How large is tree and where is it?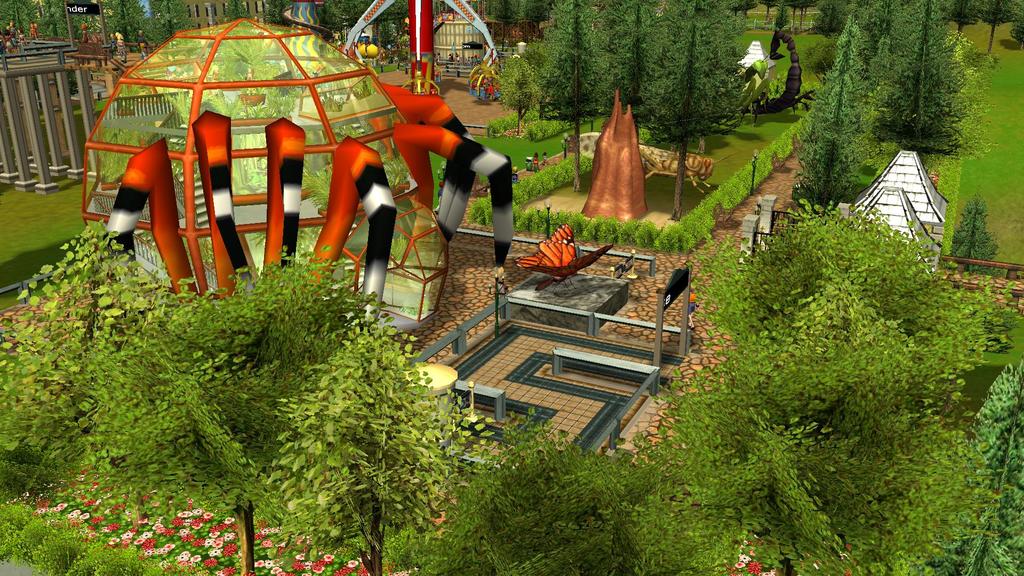
Bounding box: <bbox>0, 228, 174, 524</bbox>.
